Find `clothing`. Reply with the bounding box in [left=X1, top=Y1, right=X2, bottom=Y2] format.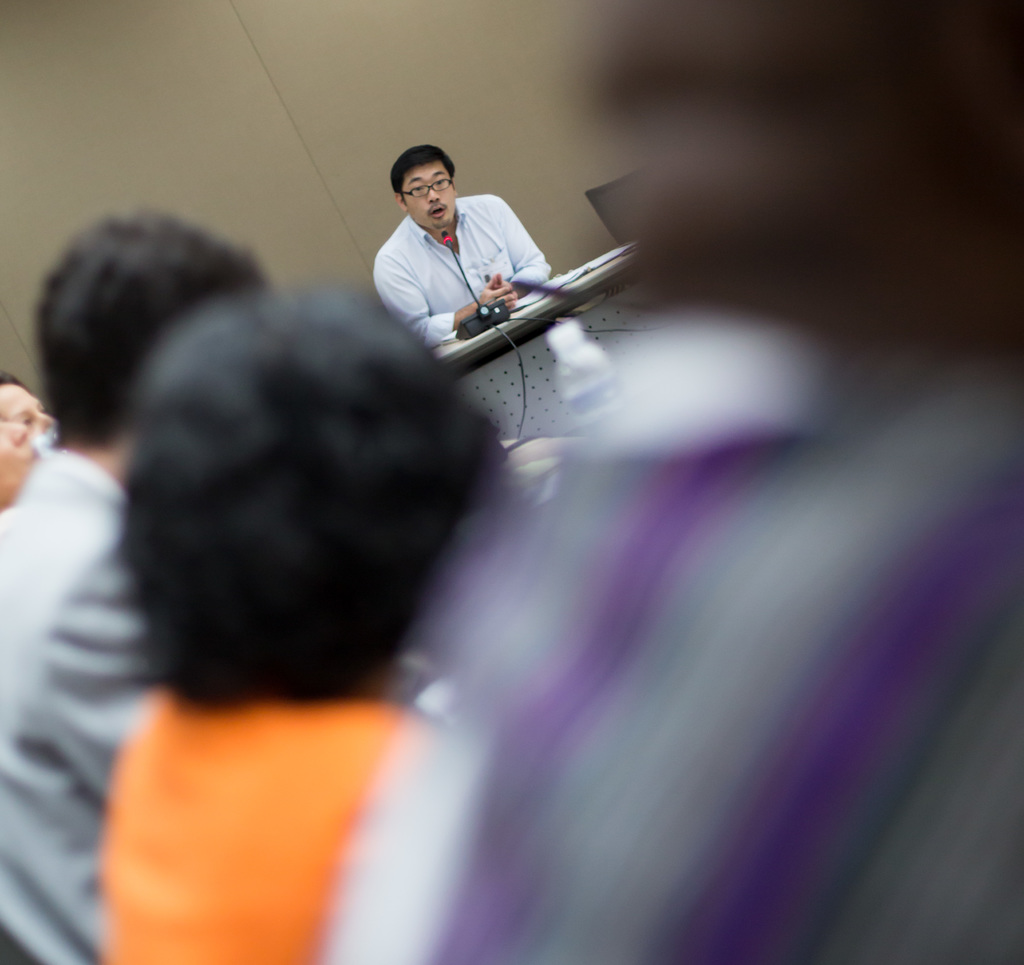
[left=324, top=319, right=1023, bottom=964].
